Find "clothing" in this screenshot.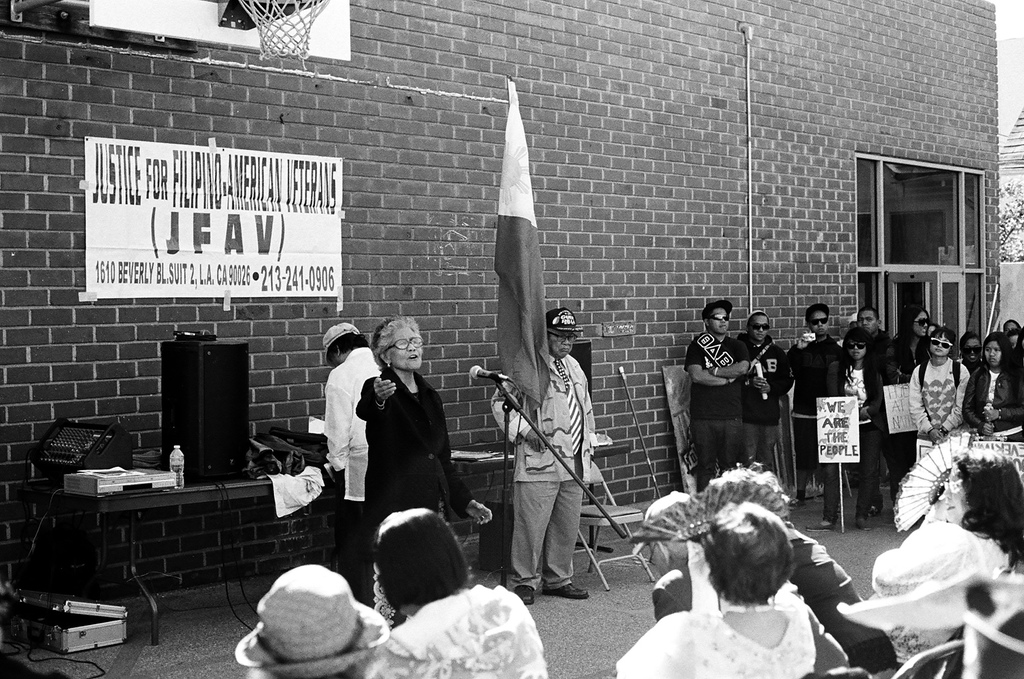
The bounding box for "clothing" is bbox=[786, 530, 901, 673].
